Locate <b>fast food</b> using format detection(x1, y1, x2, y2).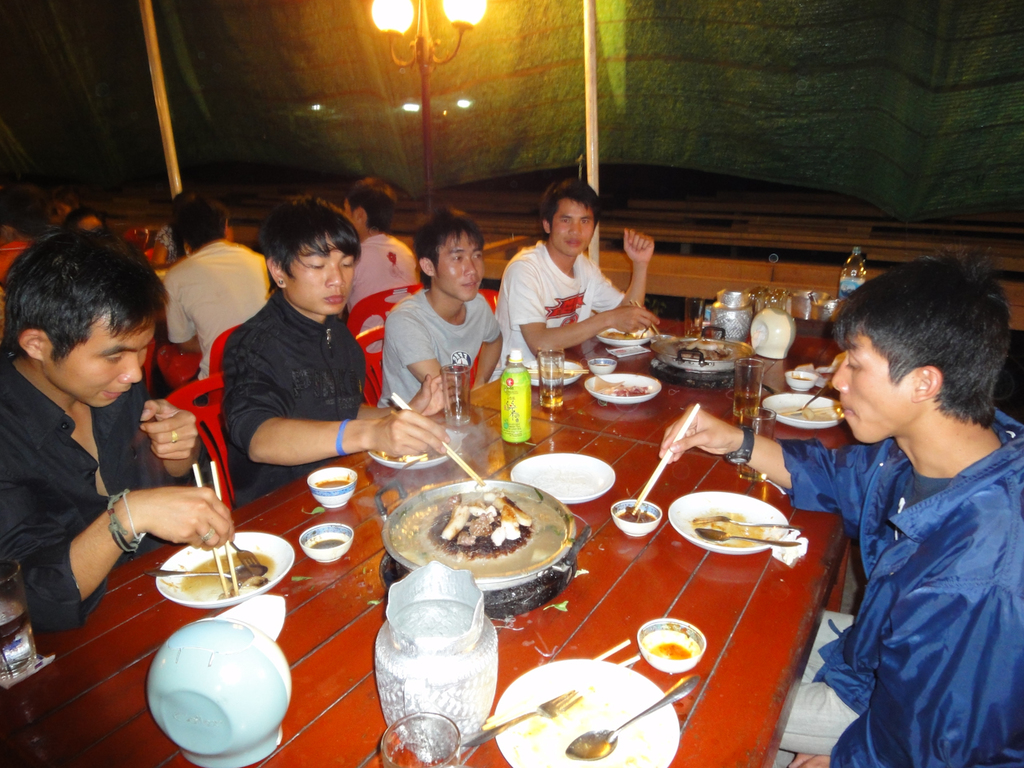
detection(624, 504, 654, 526).
